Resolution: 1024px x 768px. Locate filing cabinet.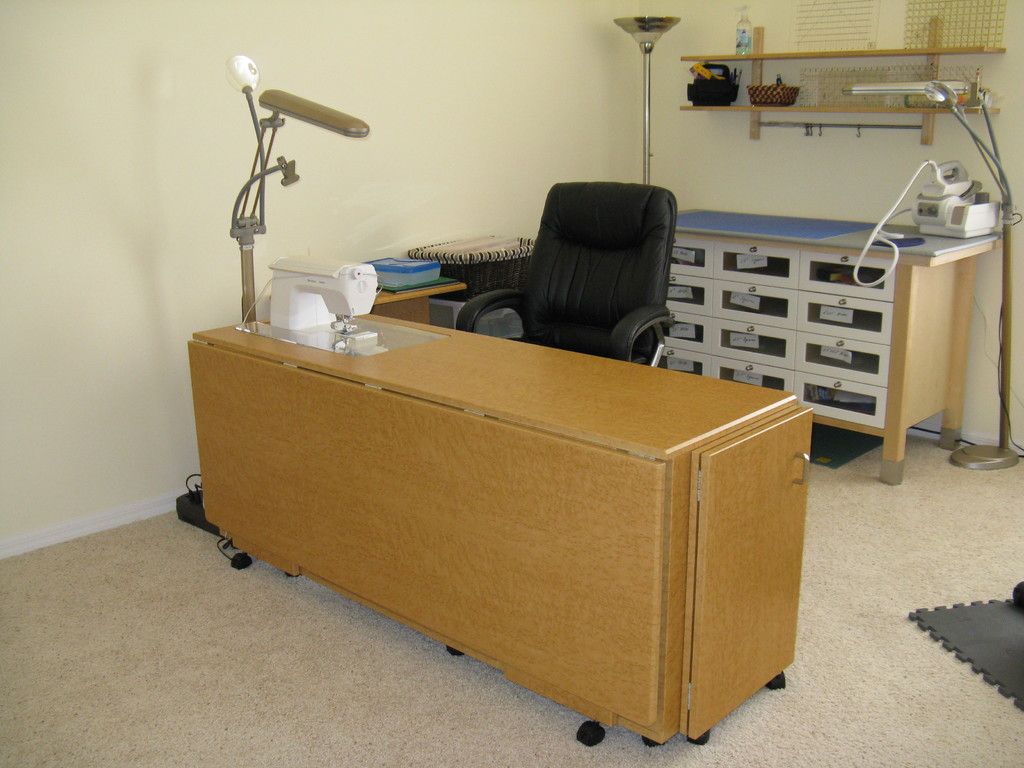
(802,248,896,292).
